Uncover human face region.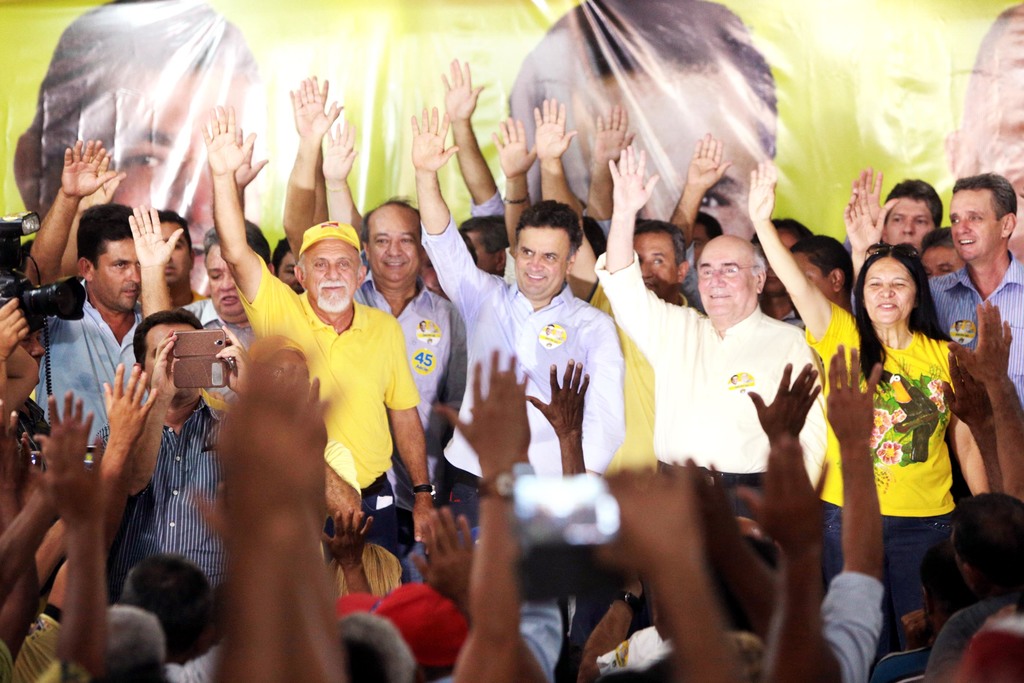
Uncovered: 161 224 189 285.
